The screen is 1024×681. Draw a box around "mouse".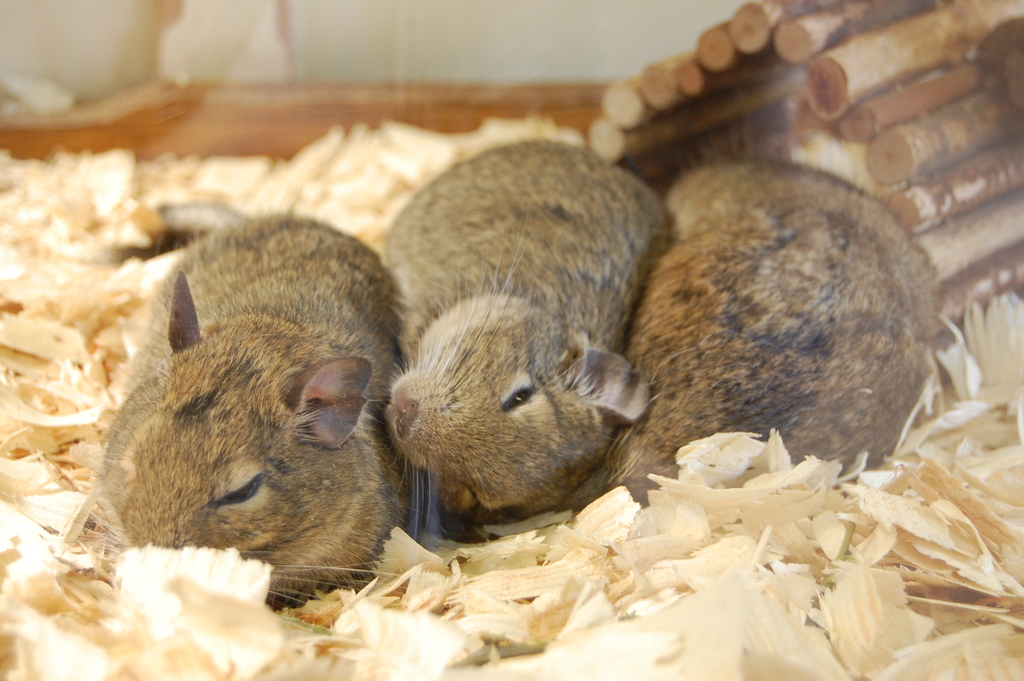
locate(379, 134, 675, 549).
